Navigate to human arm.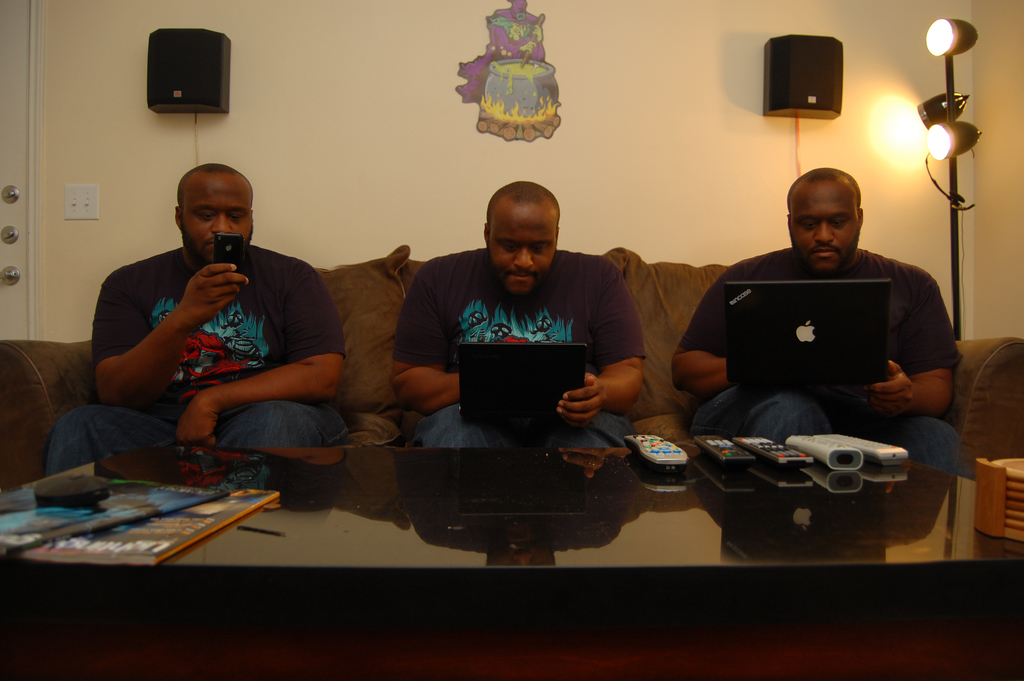
Navigation target: (554,277,650,431).
